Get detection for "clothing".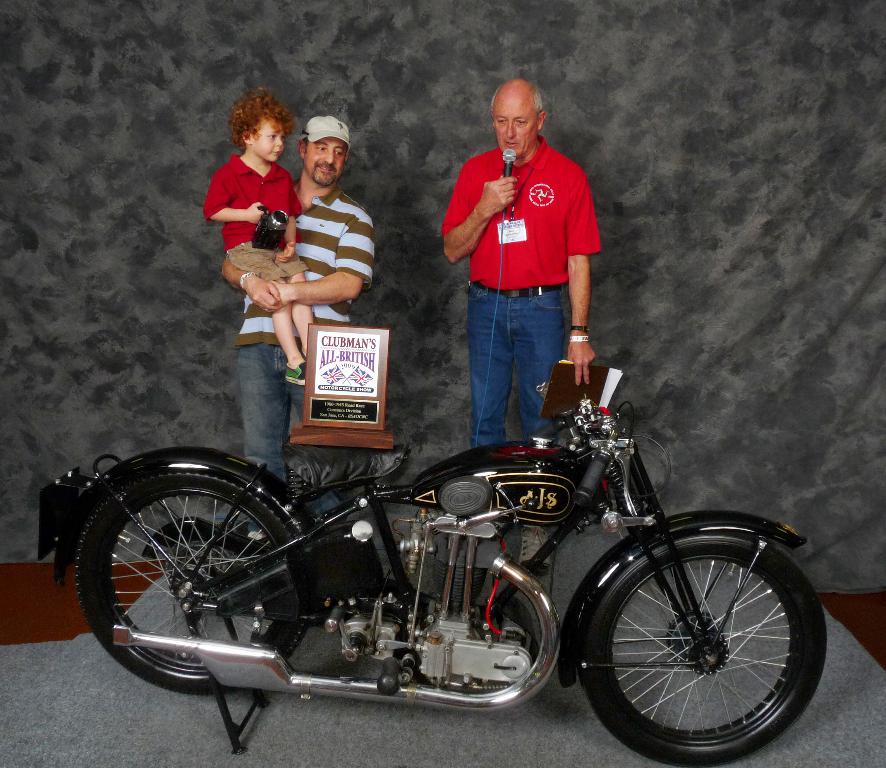
Detection: [432,119,607,444].
